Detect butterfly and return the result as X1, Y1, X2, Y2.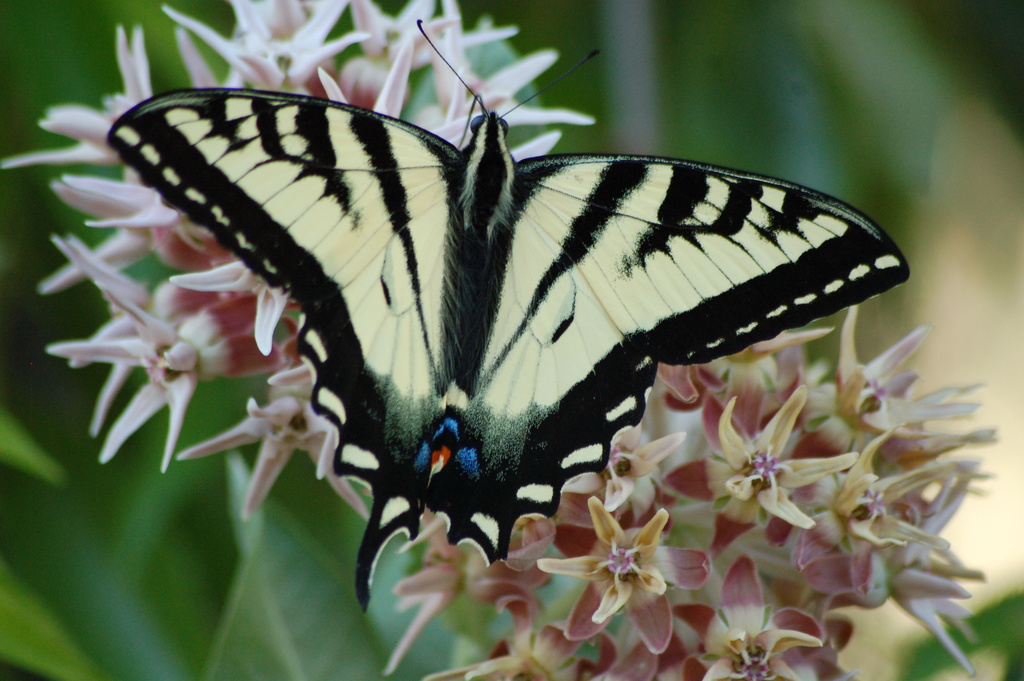
74, 42, 913, 592.
